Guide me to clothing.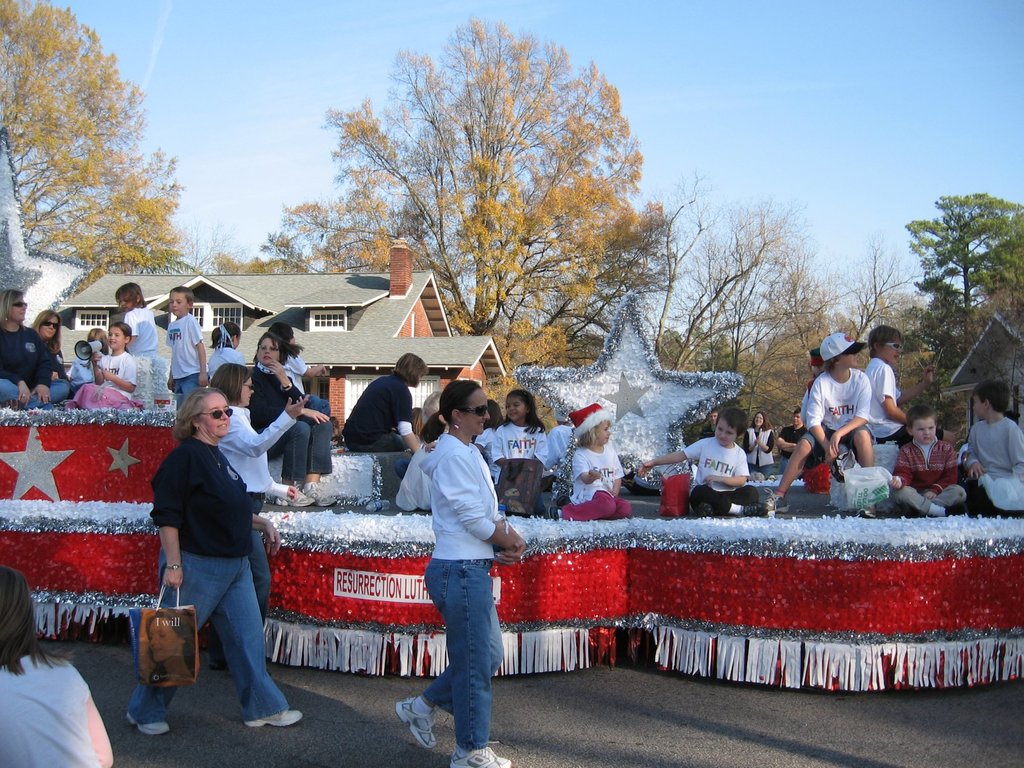
Guidance: 802, 368, 875, 436.
